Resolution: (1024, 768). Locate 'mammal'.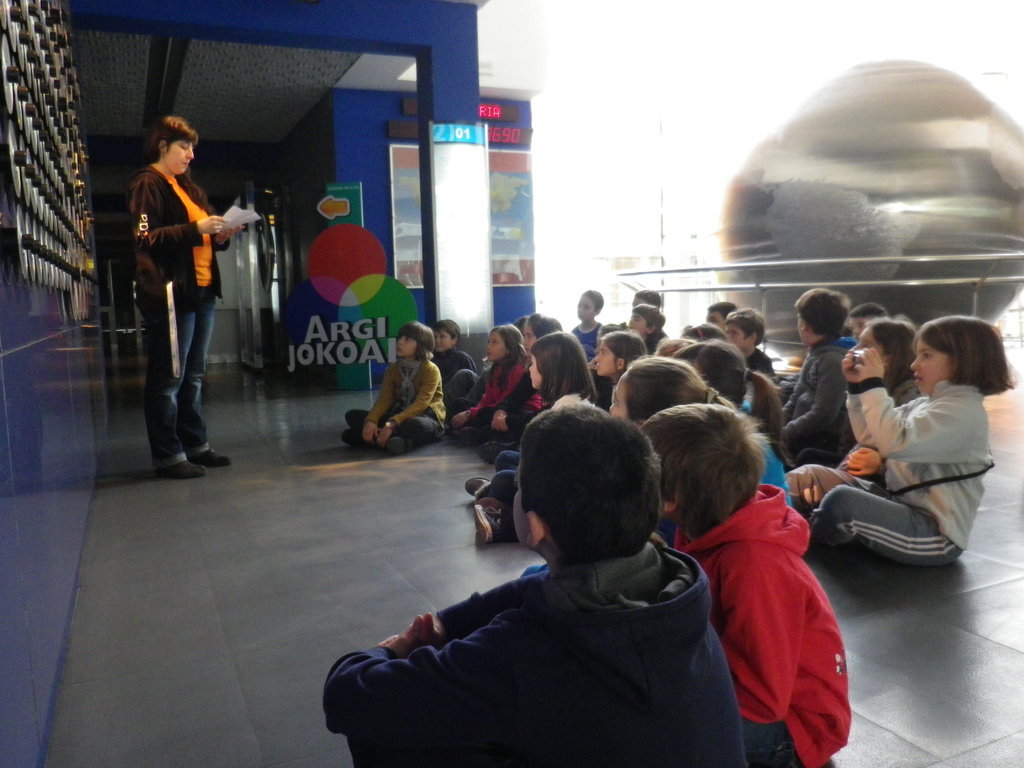
bbox=(657, 333, 696, 360).
